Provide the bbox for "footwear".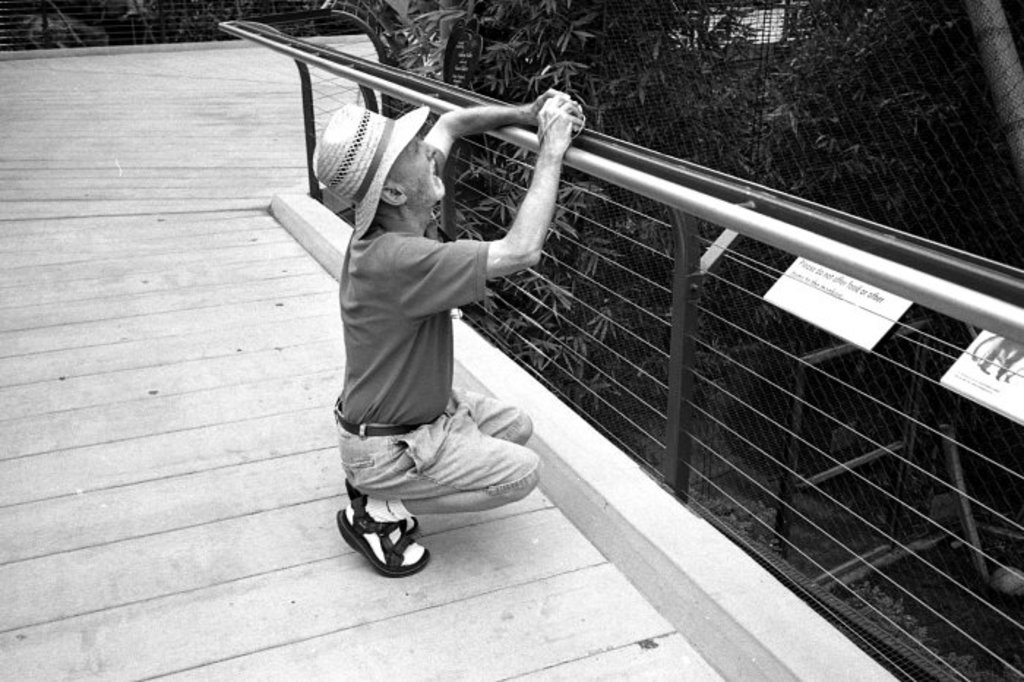
[left=336, top=493, right=432, bottom=578].
